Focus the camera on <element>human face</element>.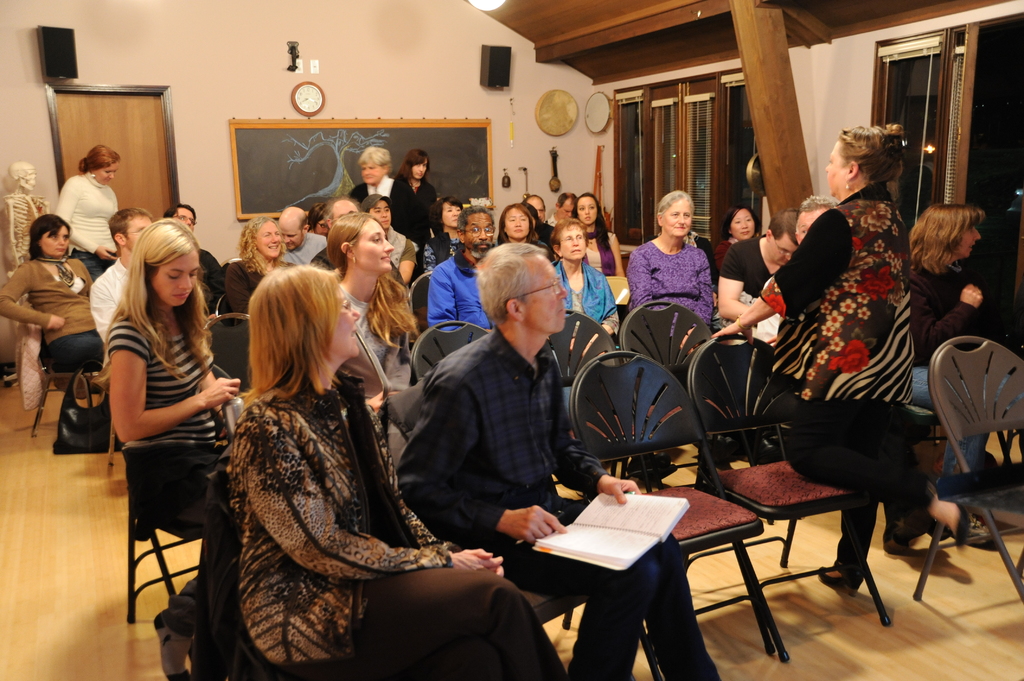
Focus region: Rect(173, 205, 195, 231).
